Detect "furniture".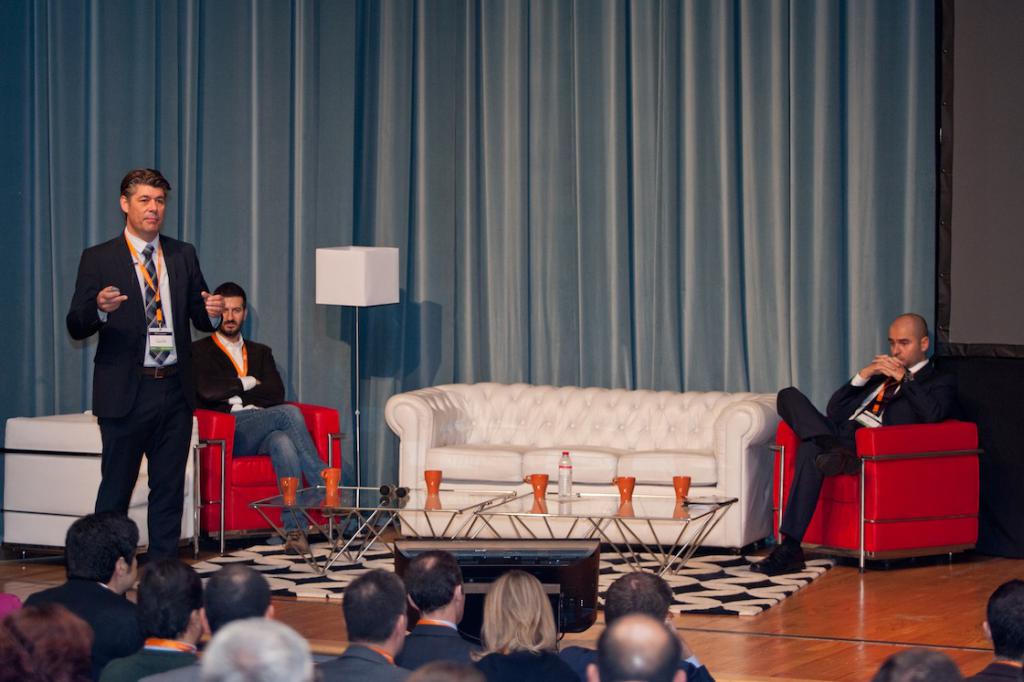
Detected at 195:399:348:557.
